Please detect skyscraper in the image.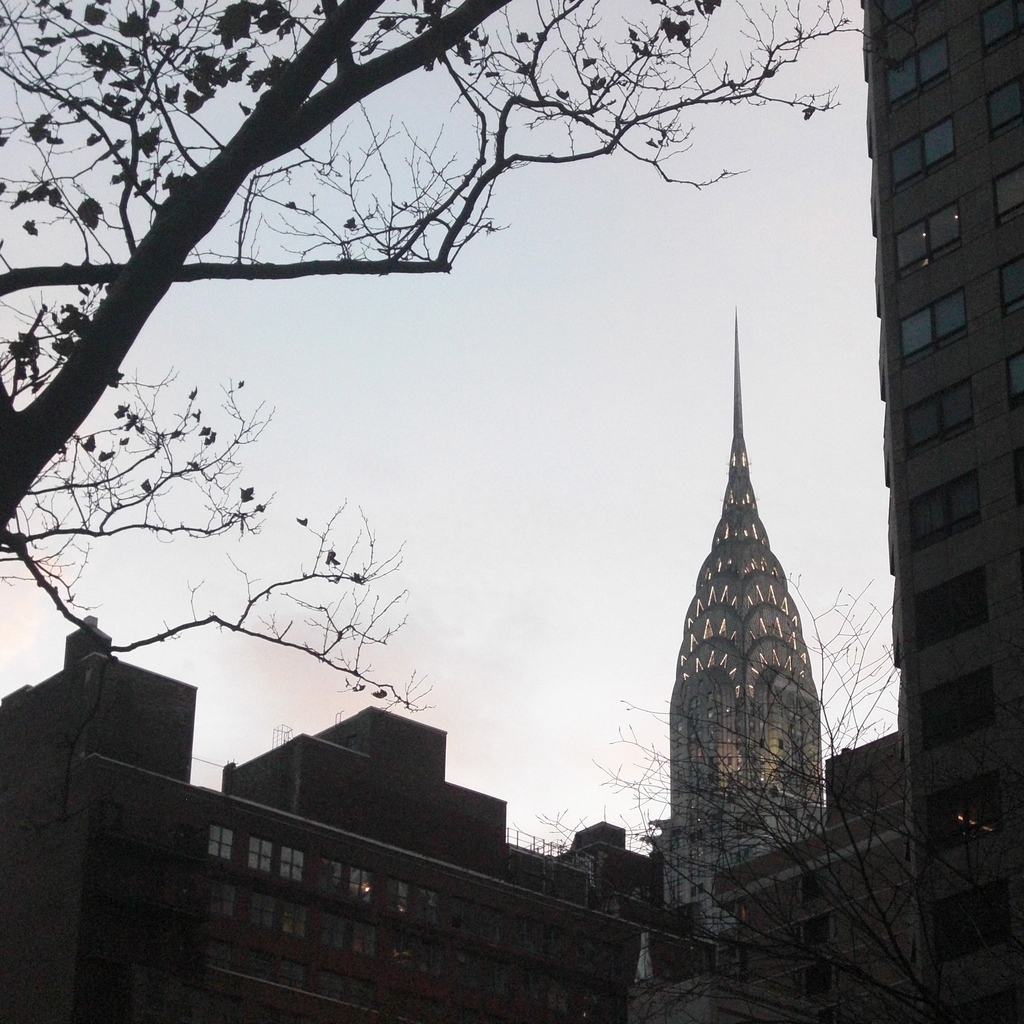
bbox=(861, 0, 1023, 1023).
